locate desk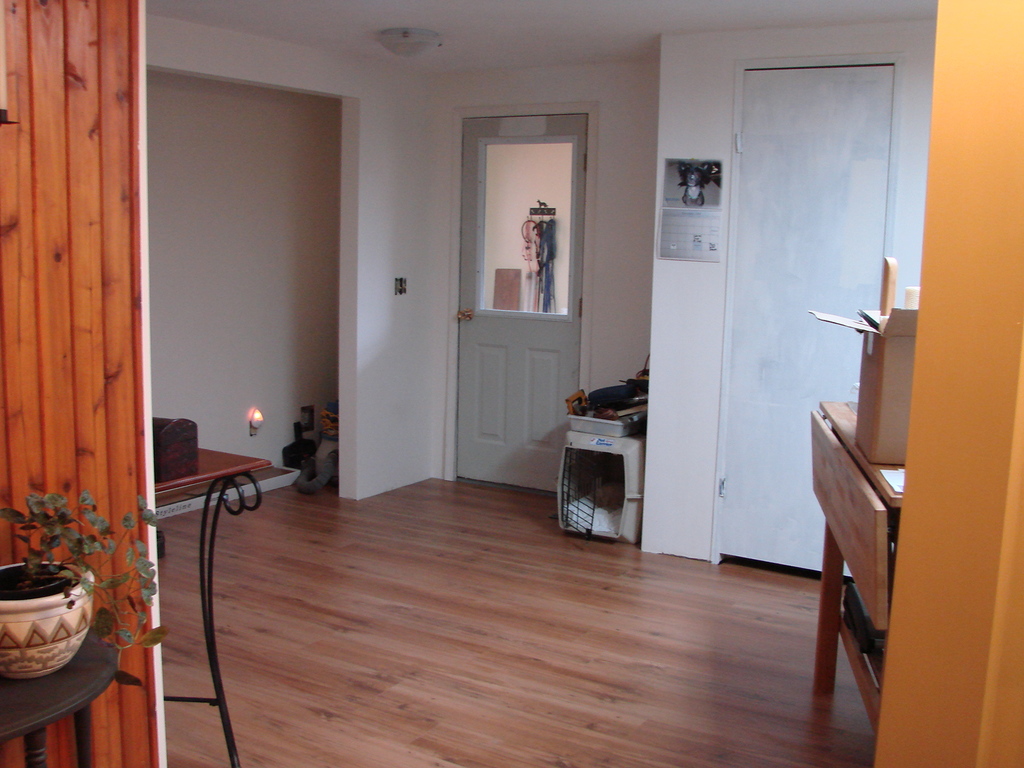
{"x1": 766, "y1": 300, "x2": 957, "y2": 732}
